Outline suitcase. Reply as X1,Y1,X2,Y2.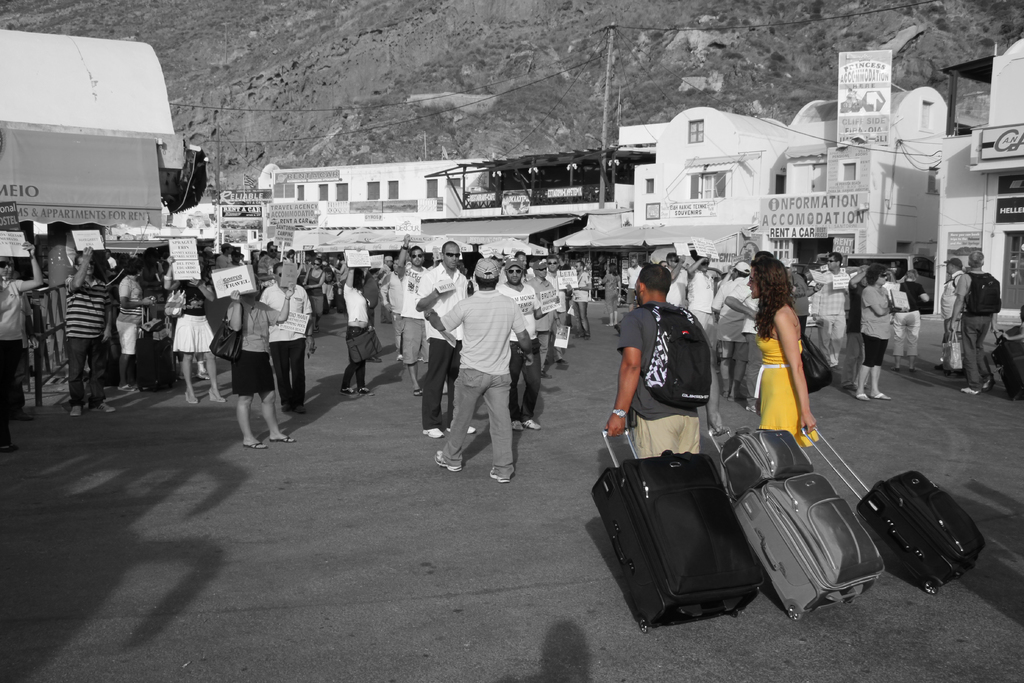
138,300,179,397.
